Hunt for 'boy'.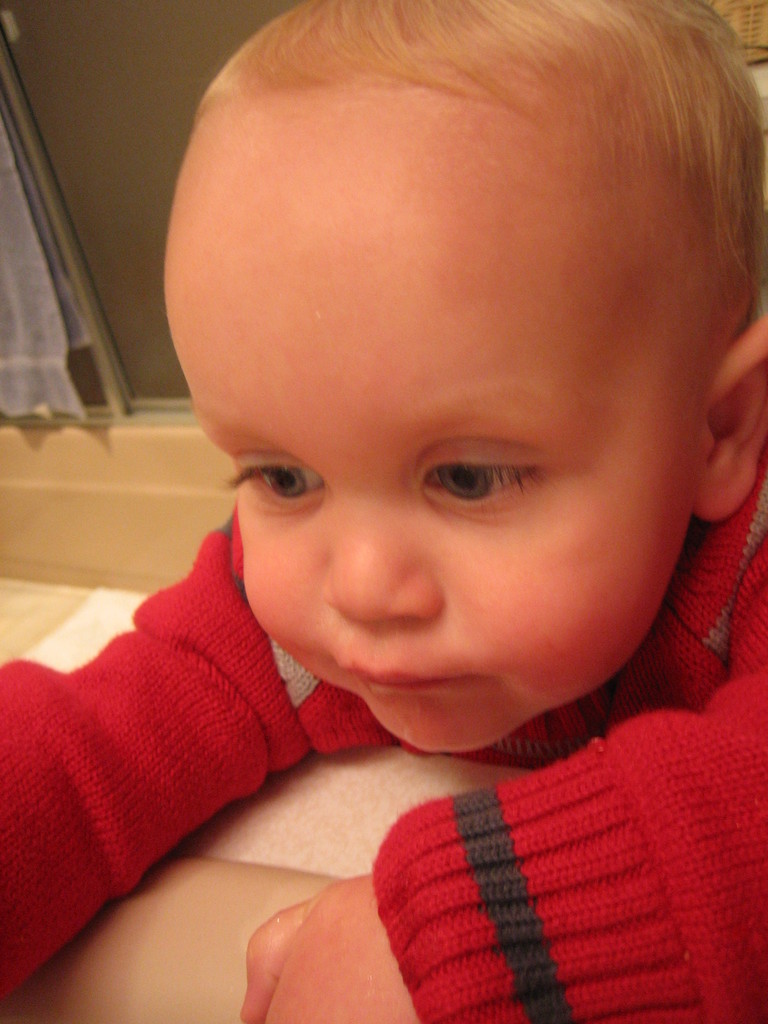
Hunted down at Rect(0, 0, 767, 1023).
